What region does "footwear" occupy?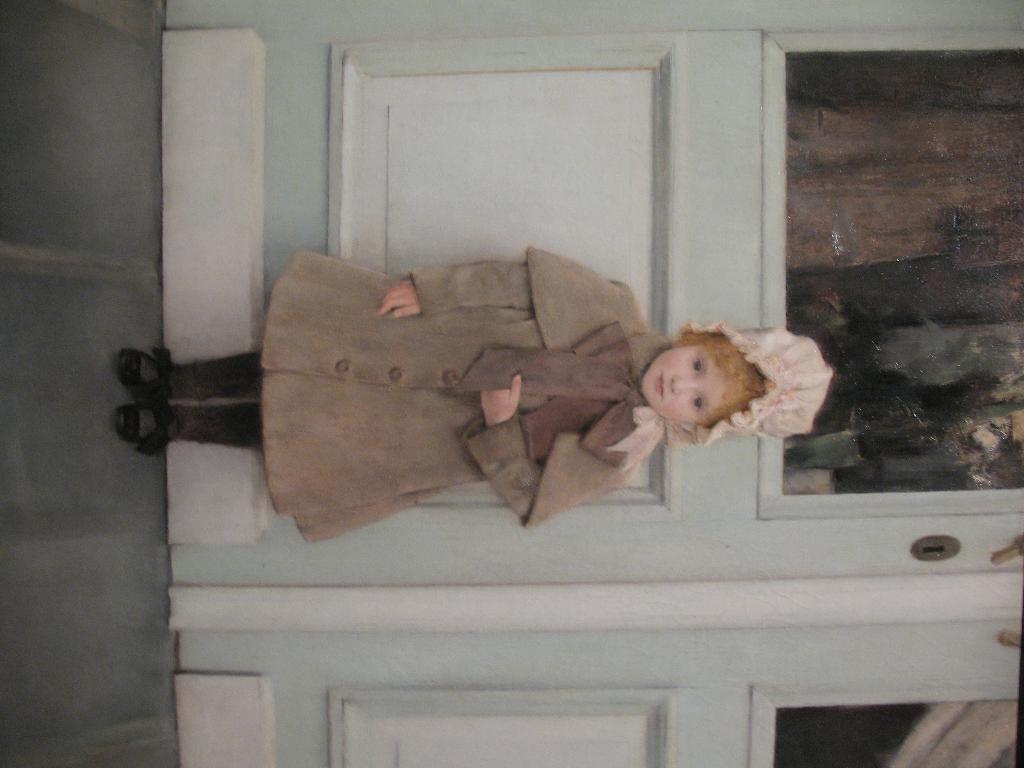
BBox(115, 401, 174, 456).
